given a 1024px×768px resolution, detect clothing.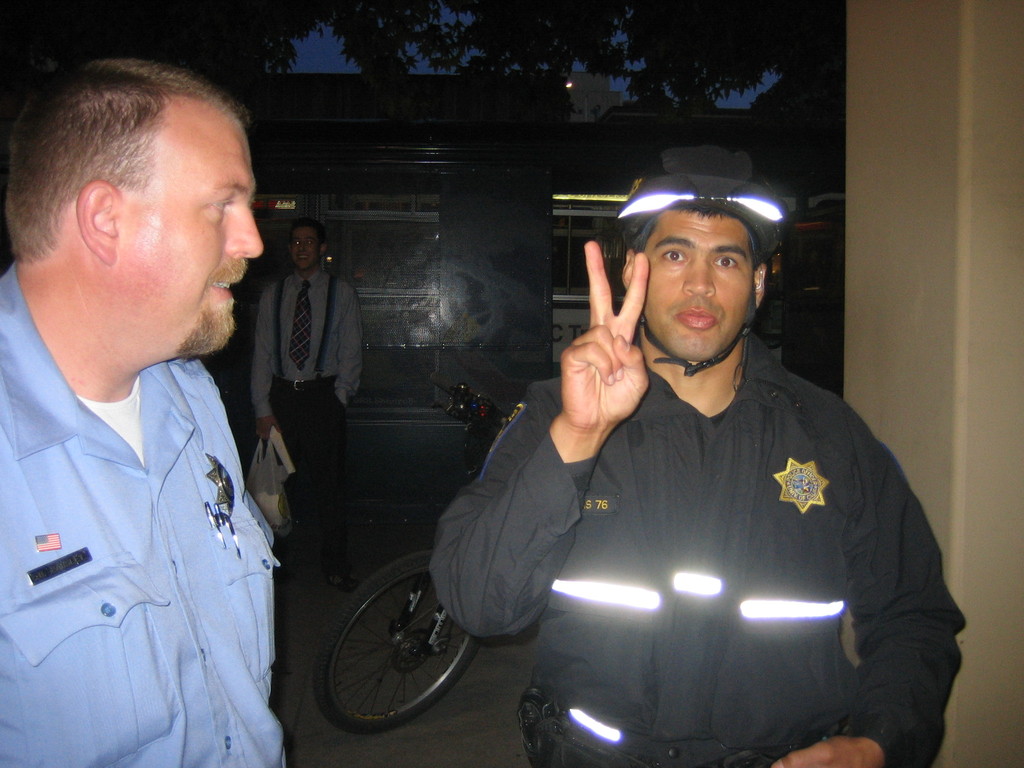
0, 250, 289, 767.
